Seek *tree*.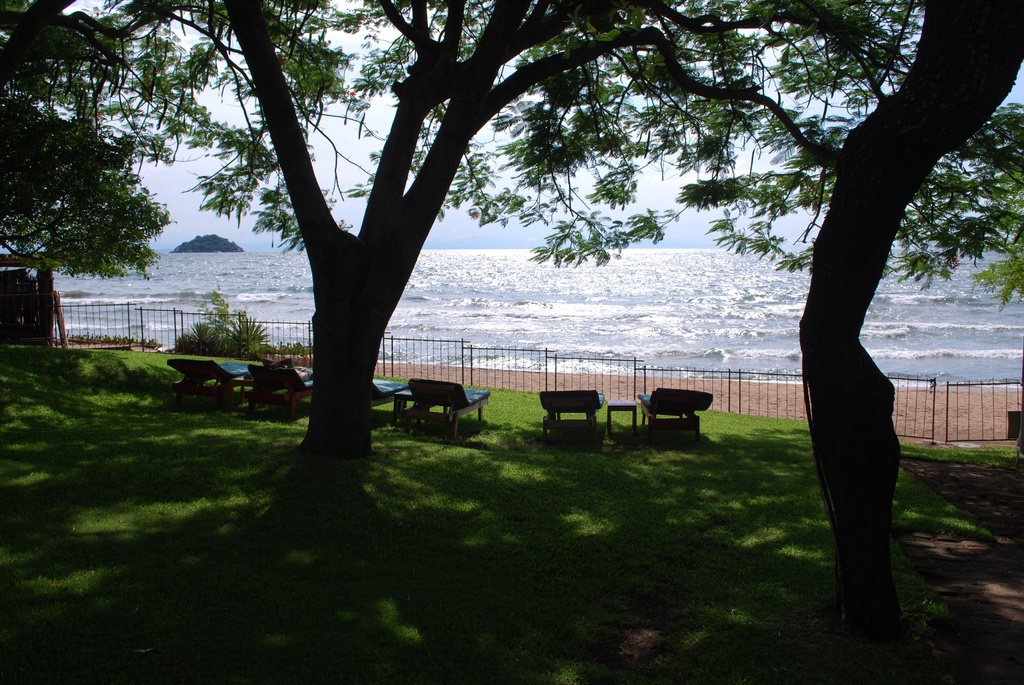
x1=42, y1=0, x2=763, y2=542.
